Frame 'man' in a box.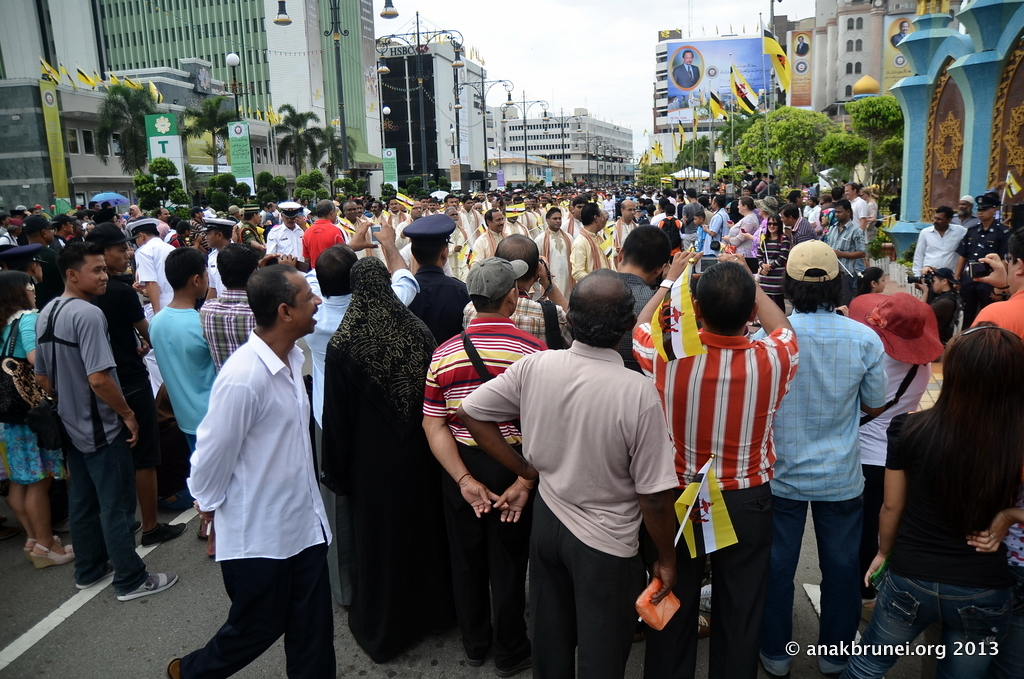
box=[426, 253, 546, 669].
